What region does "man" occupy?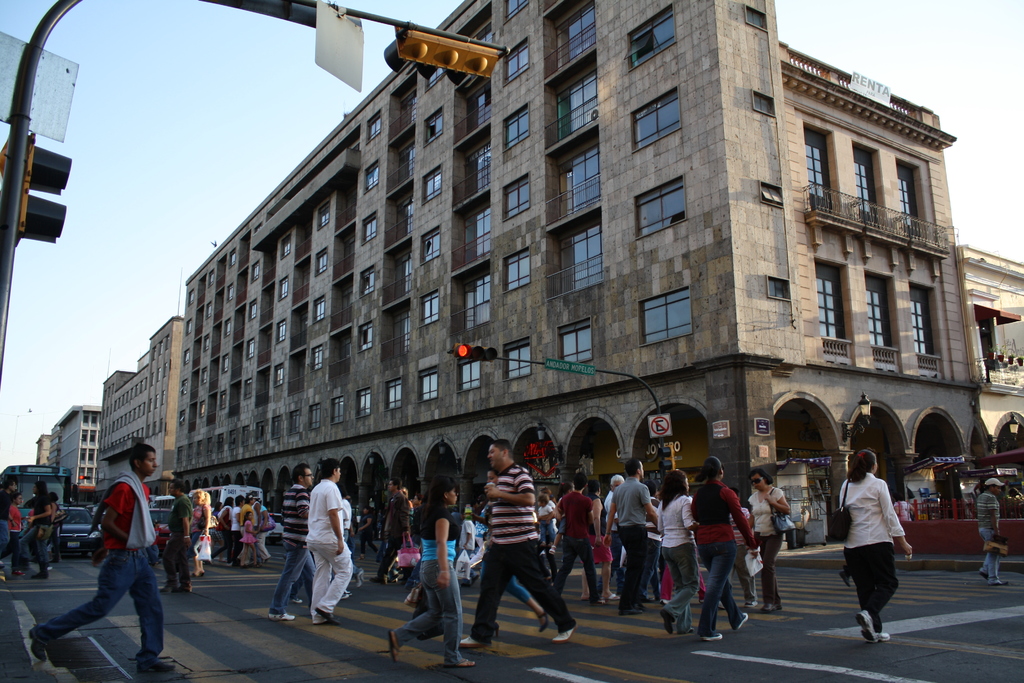
<box>598,472,628,572</box>.
